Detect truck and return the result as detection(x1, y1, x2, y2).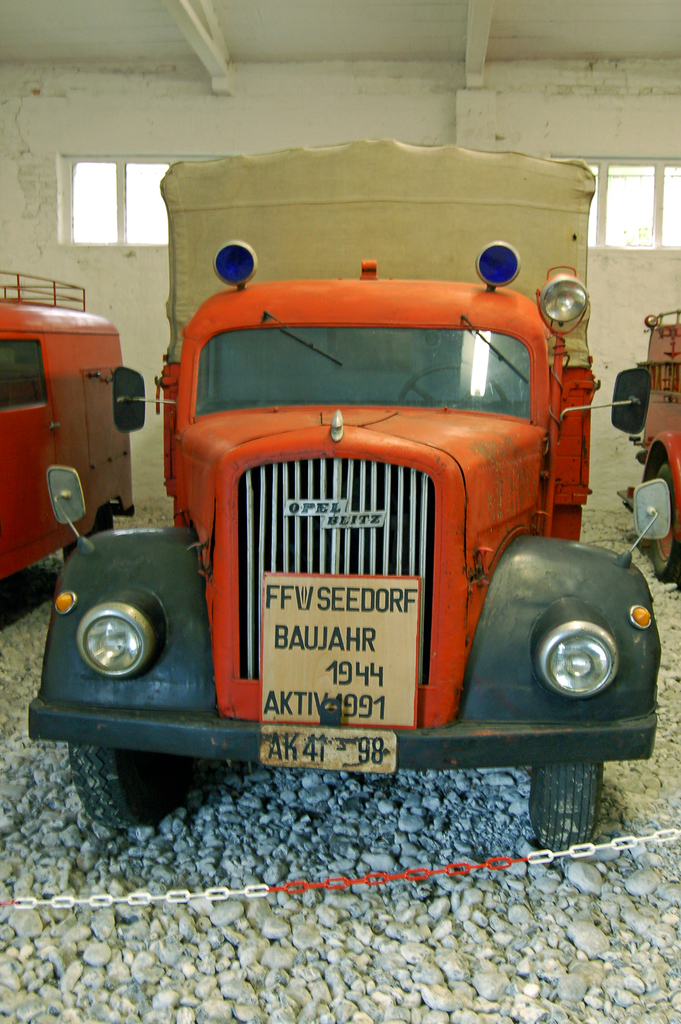
detection(623, 308, 680, 586).
